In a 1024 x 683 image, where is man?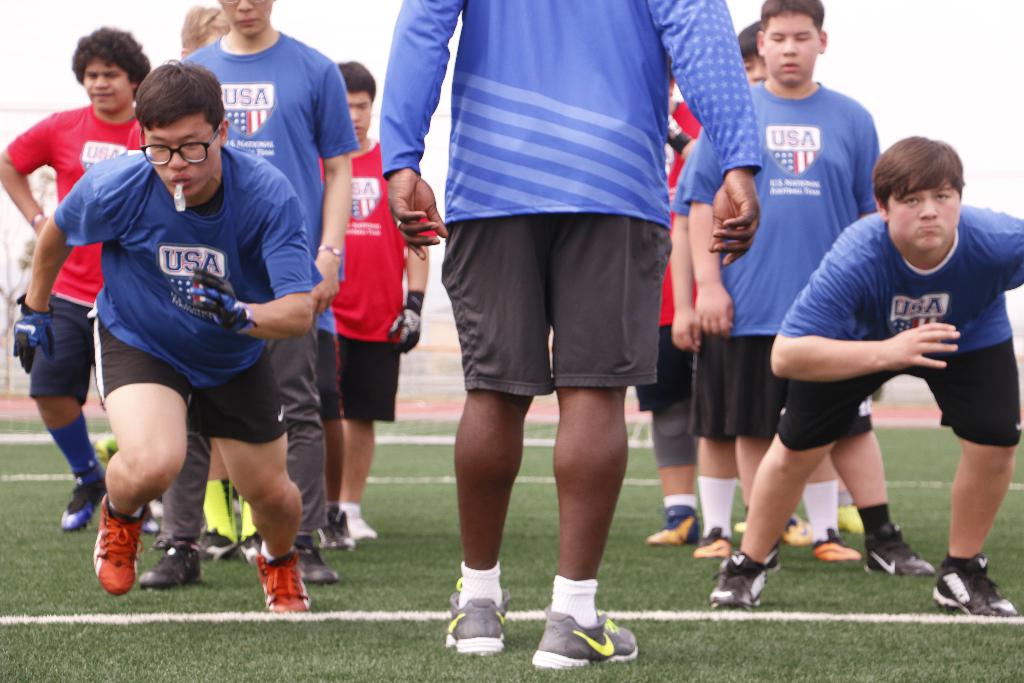
select_region(680, 0, 882, 577).
